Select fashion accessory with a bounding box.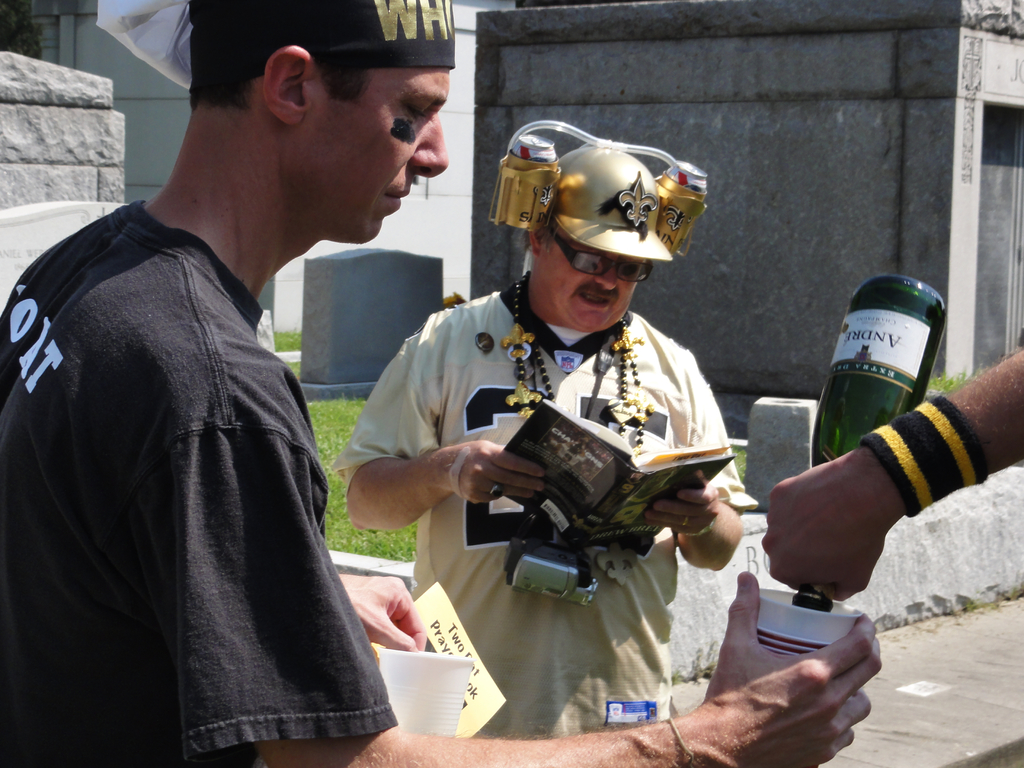
left=505, top=277, right=665, bottom=456.
